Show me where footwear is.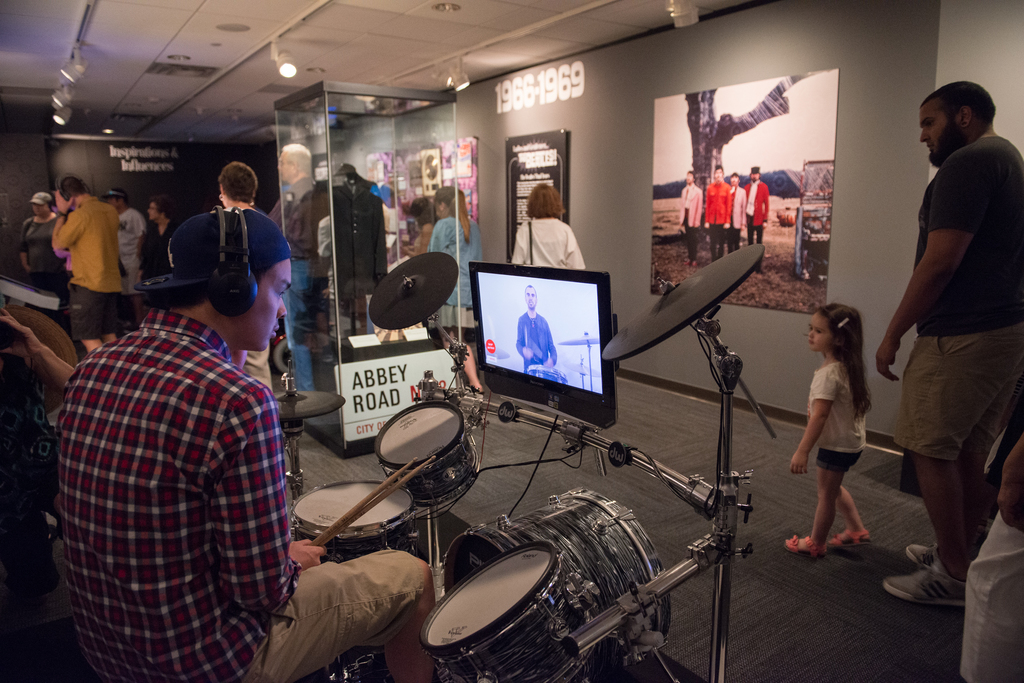
footwear is at 831:526:872:545.
